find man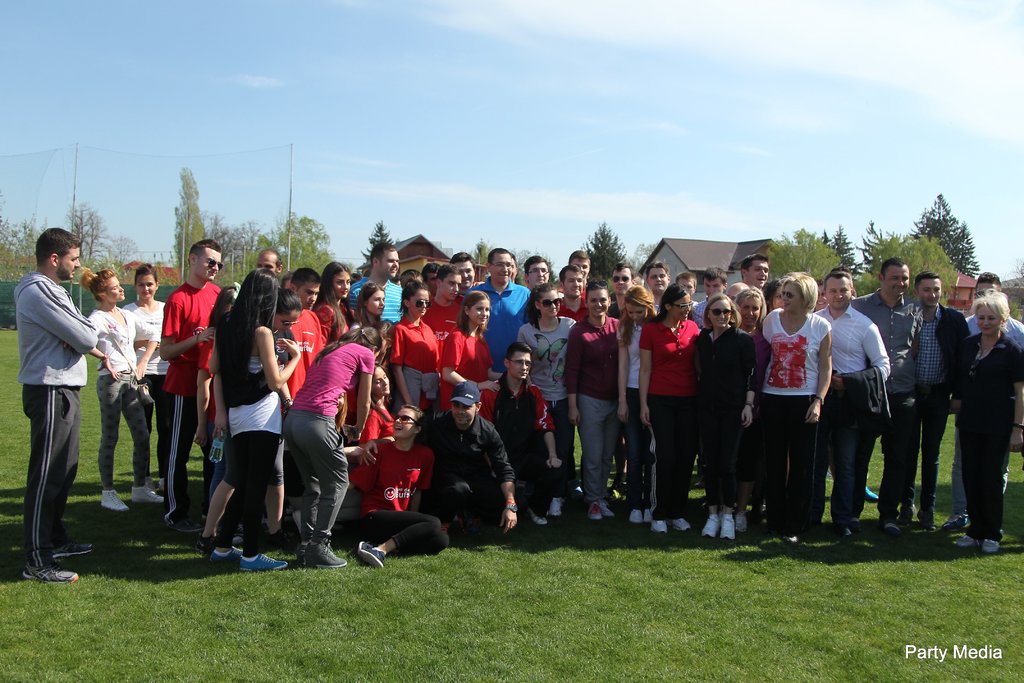
box=[525, 252, 557, 413]
